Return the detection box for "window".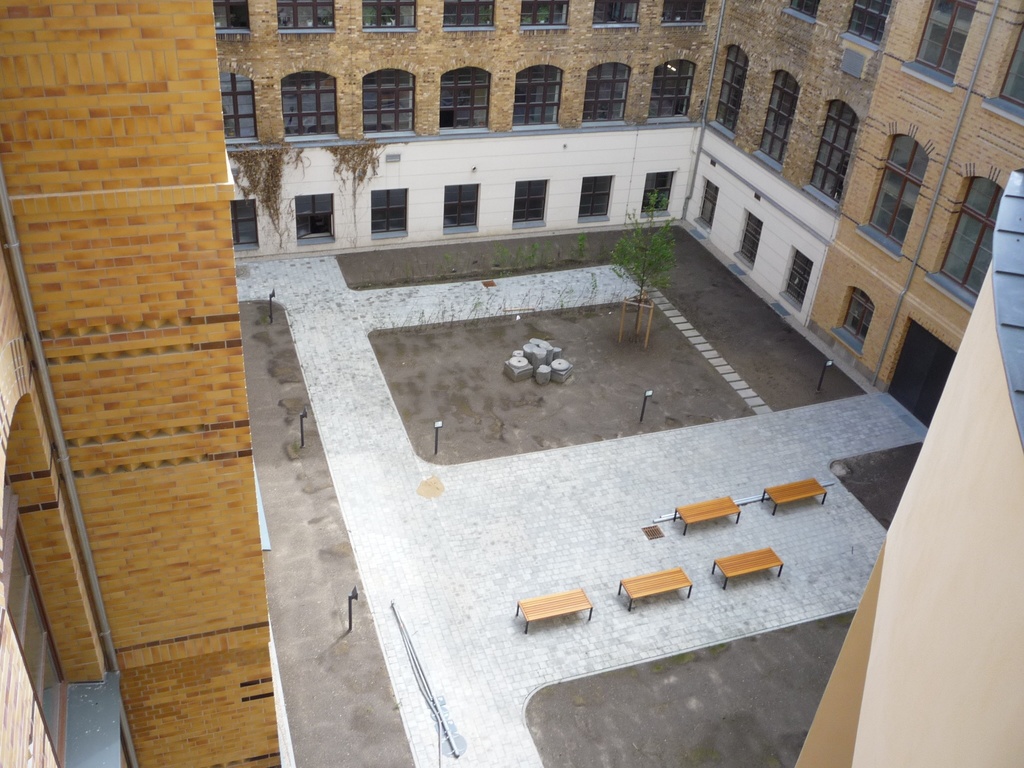
x1=361, y1=71, x2=413, y2=135.
